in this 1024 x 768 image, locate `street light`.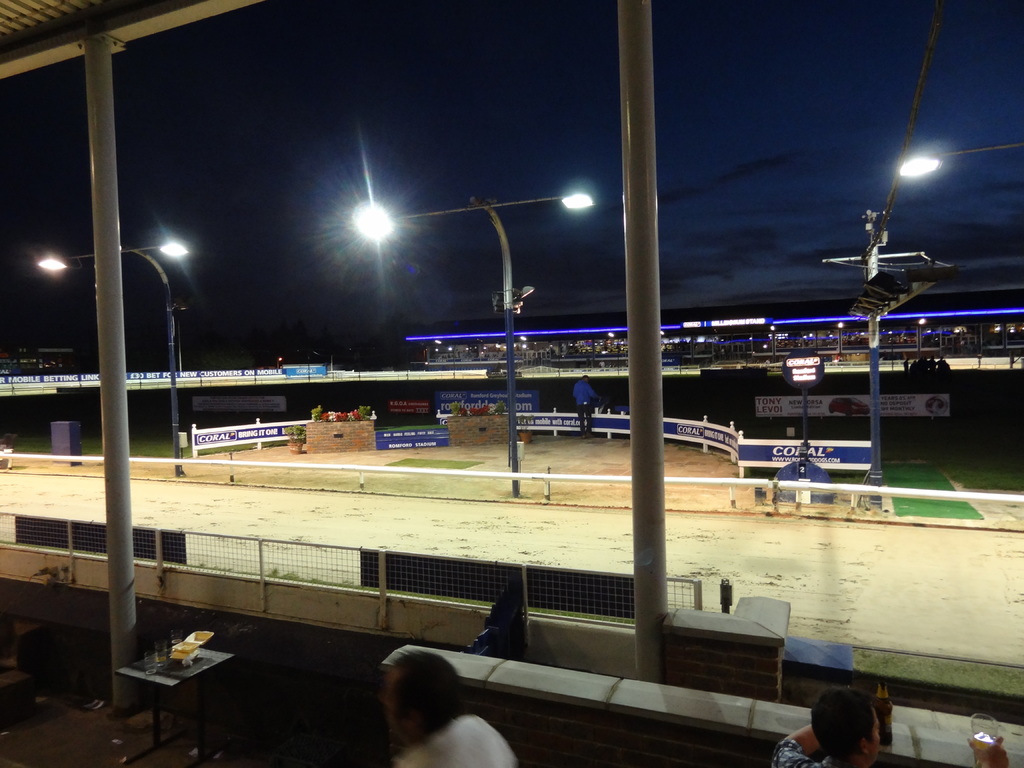
Bounding box: <region>833, 321, 852, 352</region>.
